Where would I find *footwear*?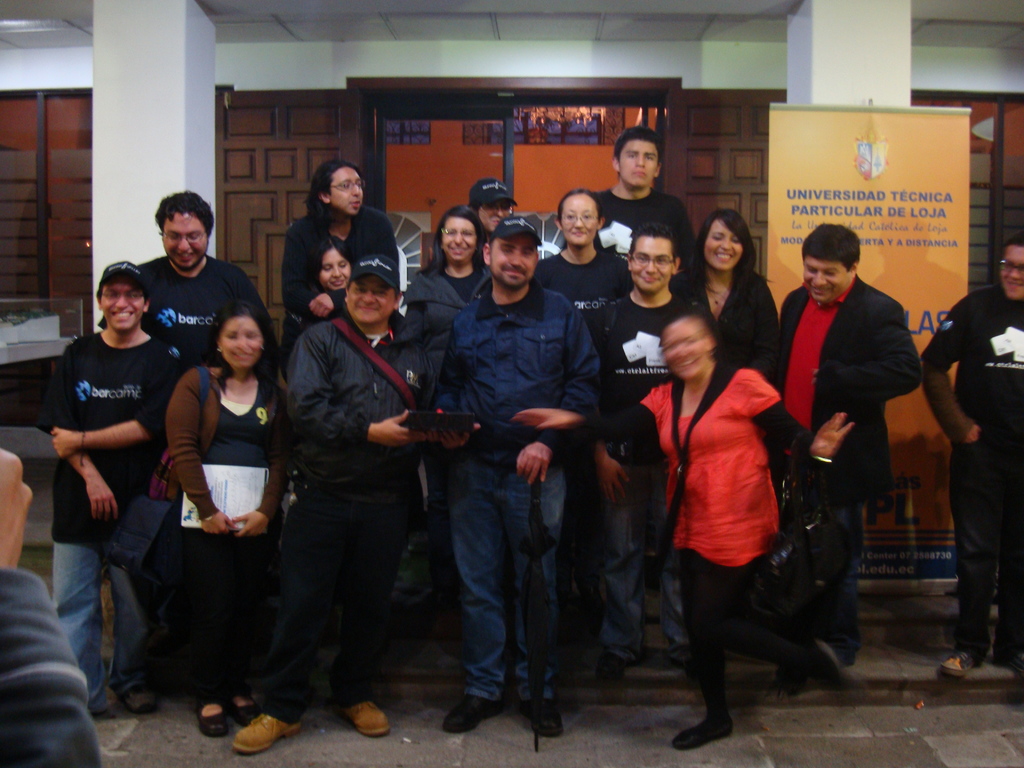
At {"left": 335, "top": 701, "right": 390, "bottom": 737}.
